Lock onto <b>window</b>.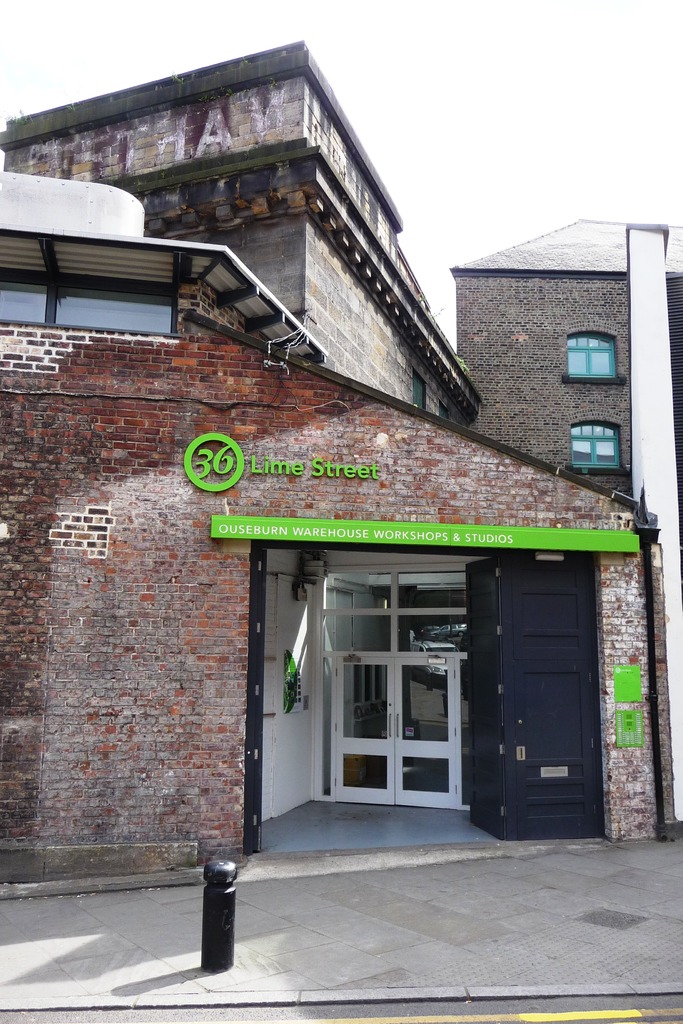
Locked: Rect(0, 273, 164, 337).
